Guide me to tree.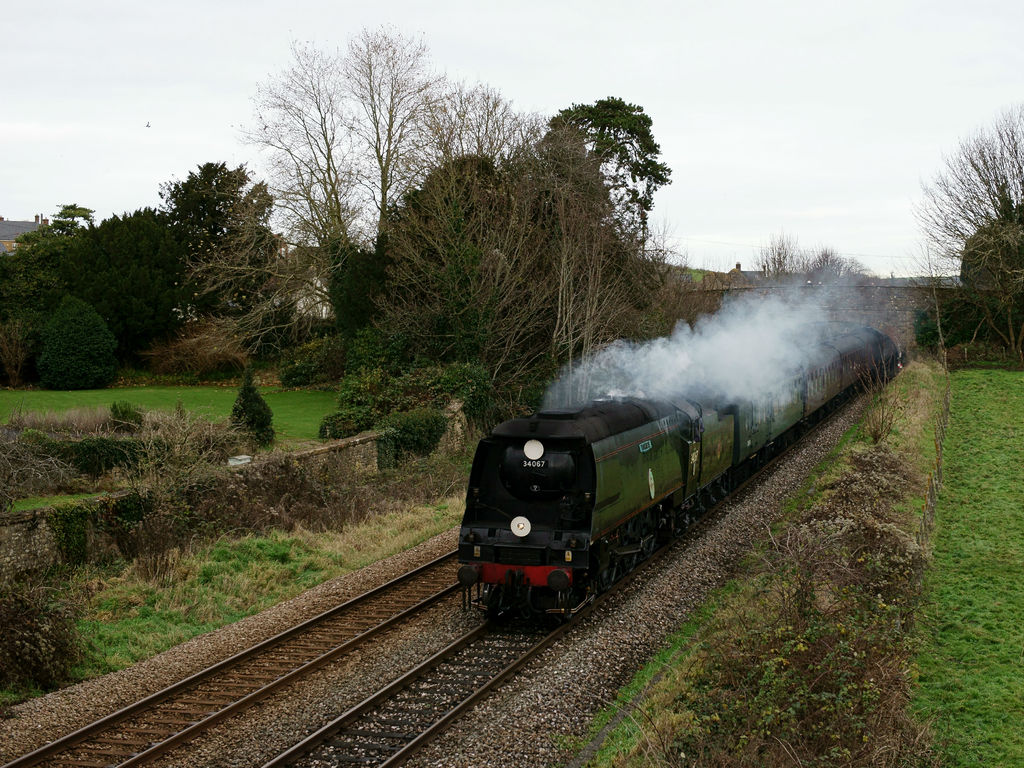
Guidance: region(911, 96, 1023, 348).
